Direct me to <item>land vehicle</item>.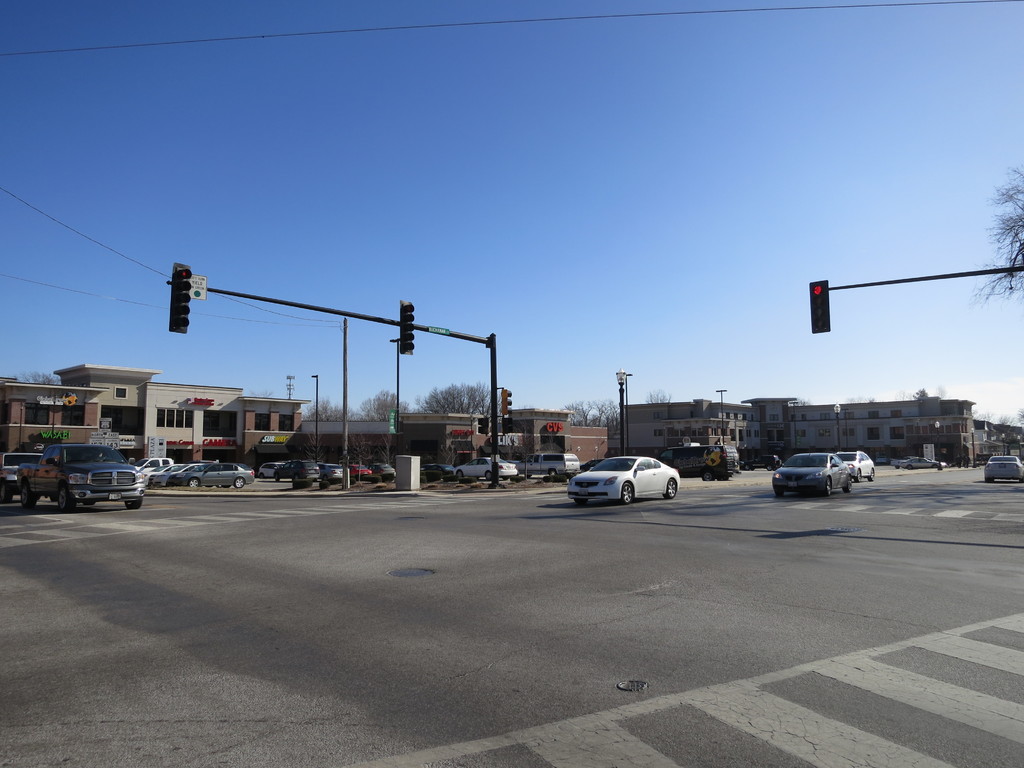
Direction: box=[521, 456, 578, 470].
